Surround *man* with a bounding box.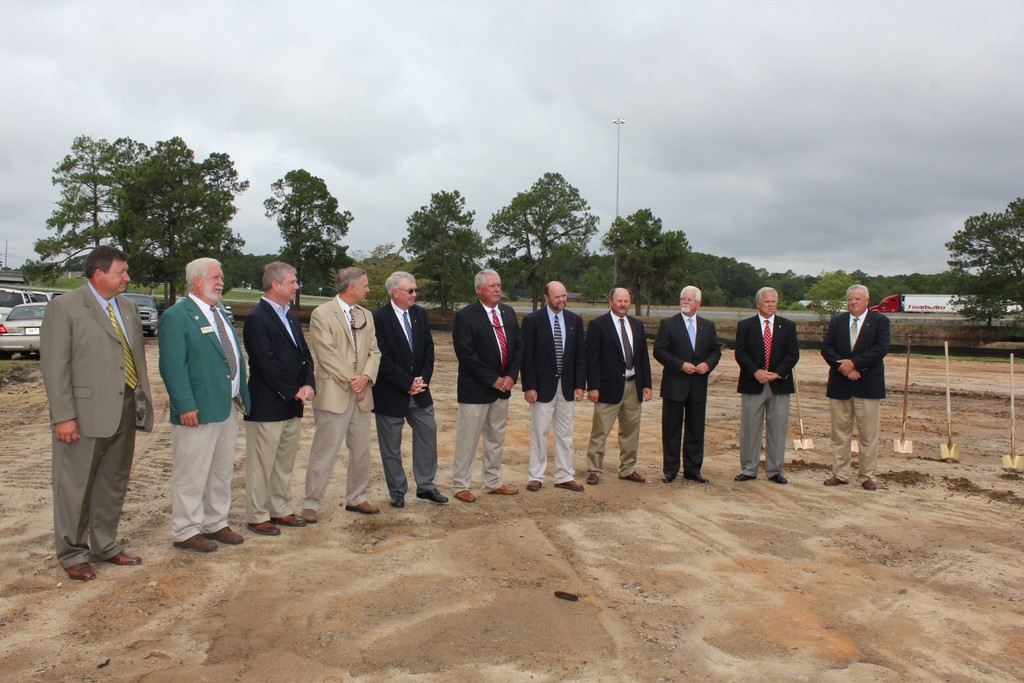
BBox(245, 259, 321, 535).
